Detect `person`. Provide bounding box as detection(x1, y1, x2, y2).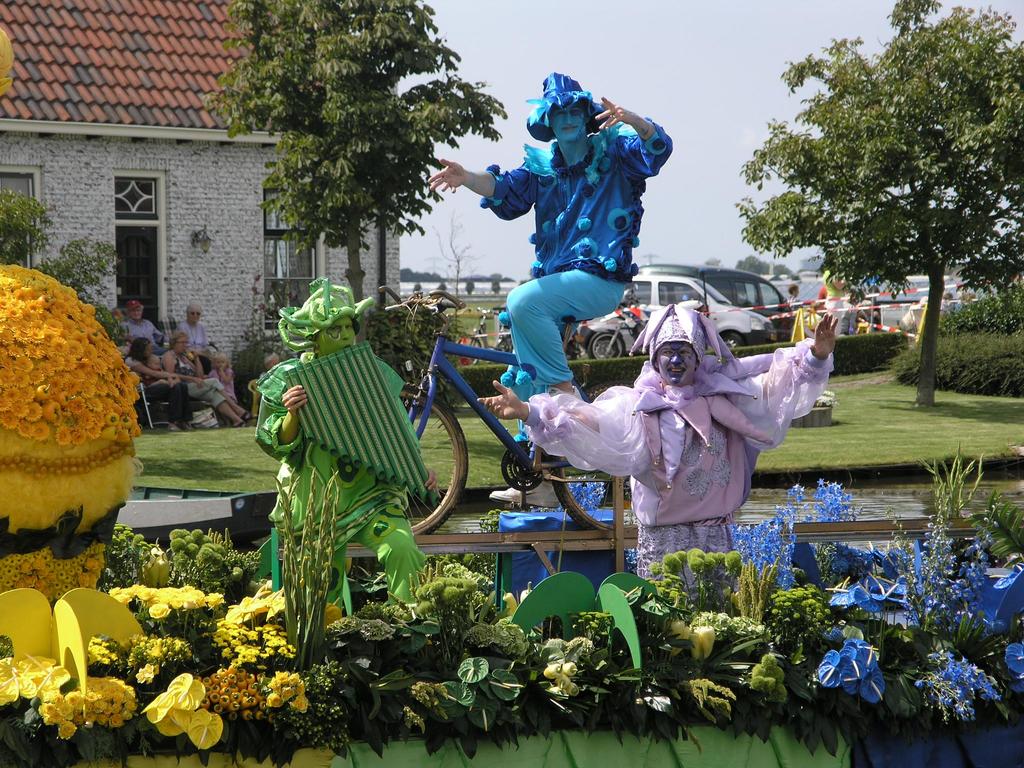
detection(247, 276, 426, 626).
